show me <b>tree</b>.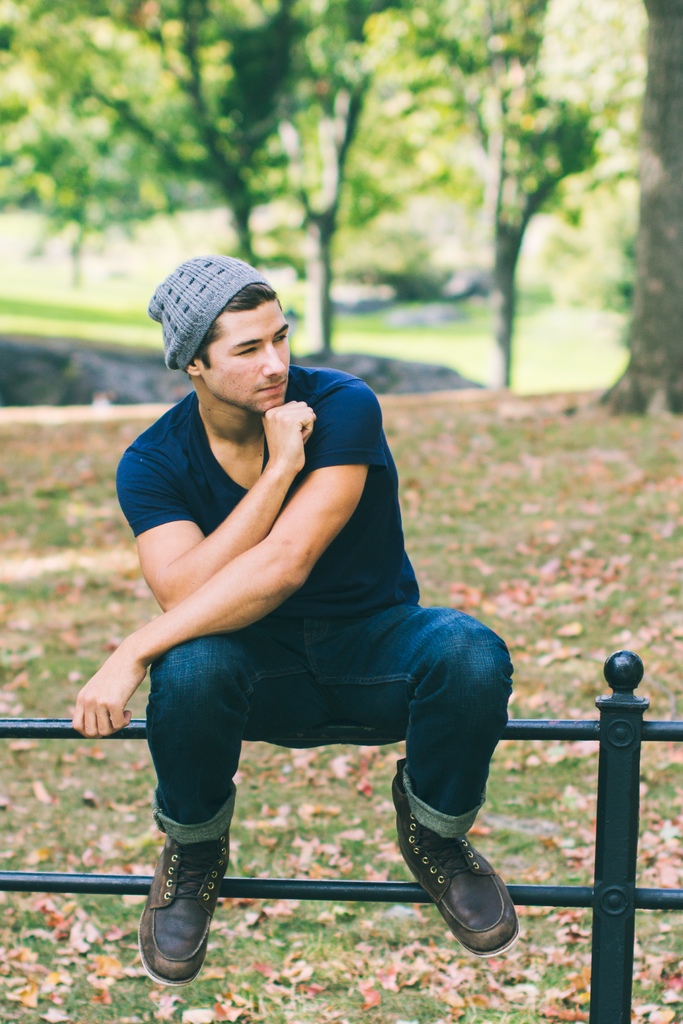
<b>tree</b> is here: BBox(593, 1, 682, 412).
